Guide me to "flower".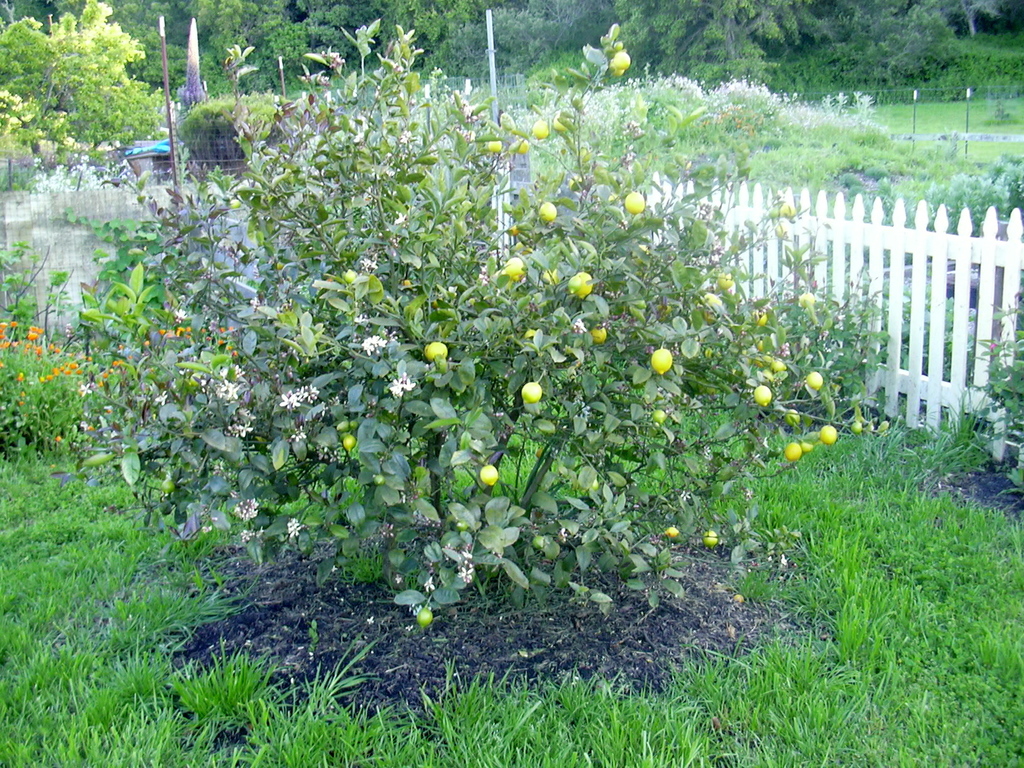
Guidance: x1=276, y1=388, x2=318, y2=406.
